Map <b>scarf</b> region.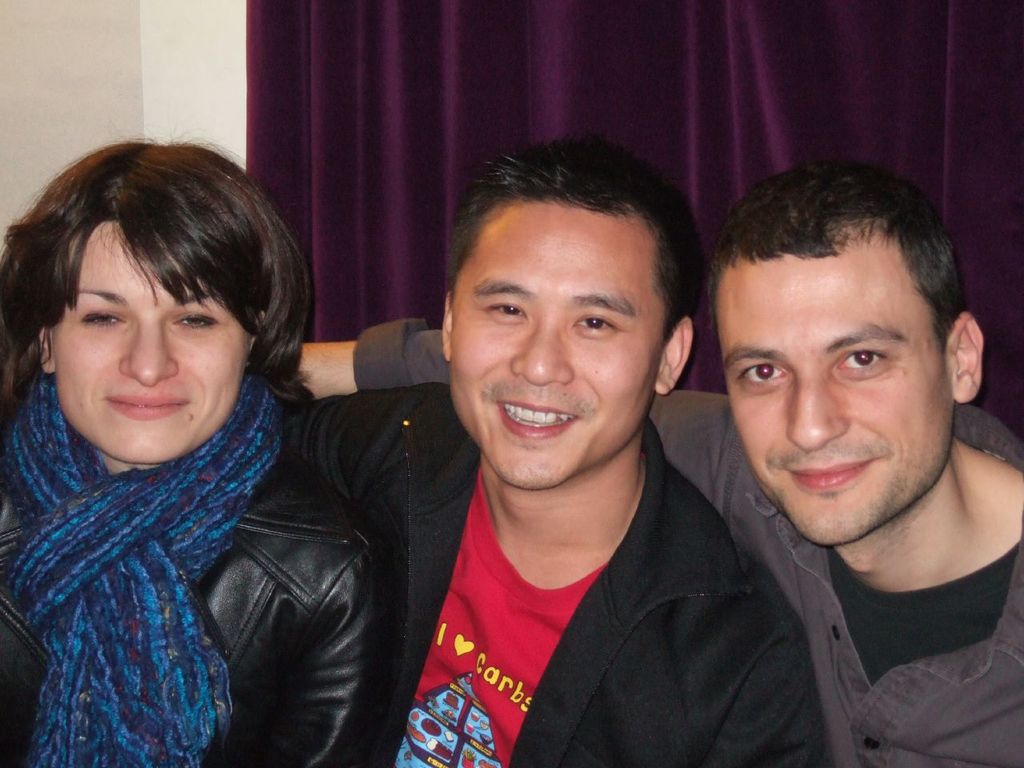
Mapped to <region>0, 374, 290, 767</region>.
